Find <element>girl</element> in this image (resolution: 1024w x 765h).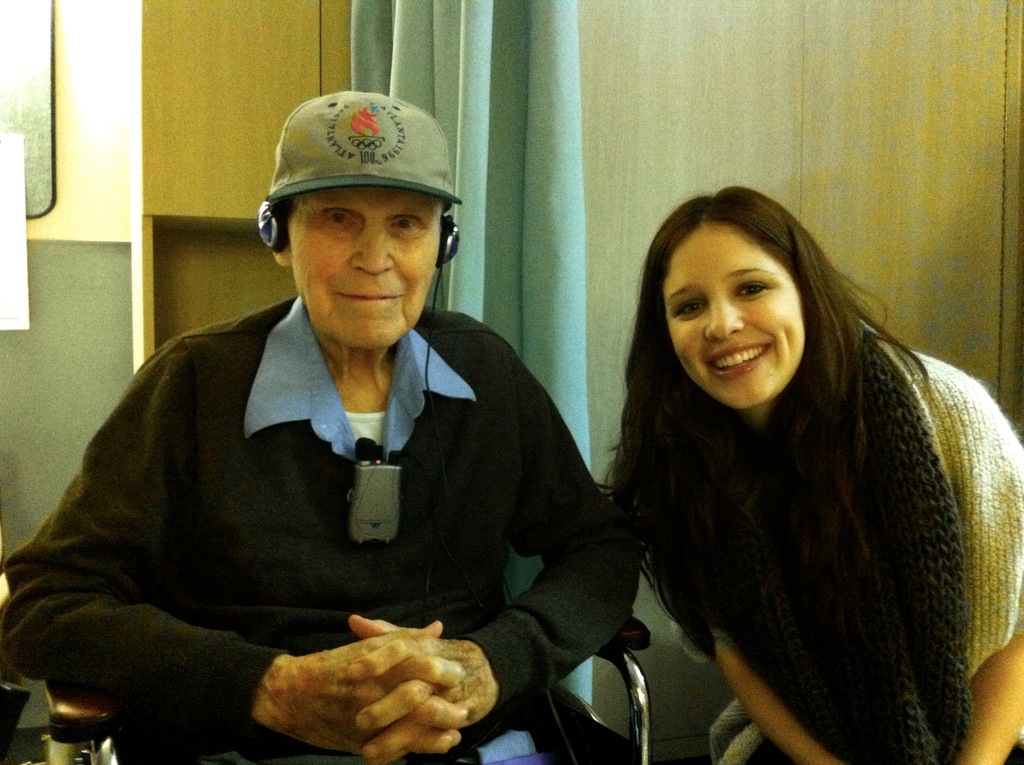
bbox=(595, 187, 1023, 764).
